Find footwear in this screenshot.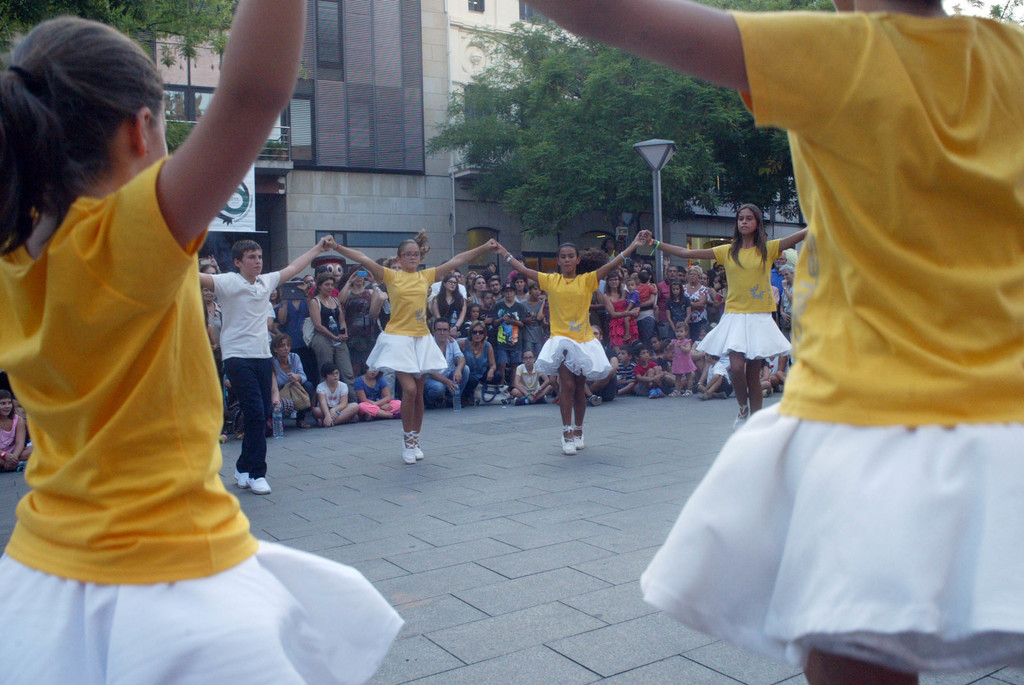
The bounding box for footwear is Rect(730, 403, 748, 430).
